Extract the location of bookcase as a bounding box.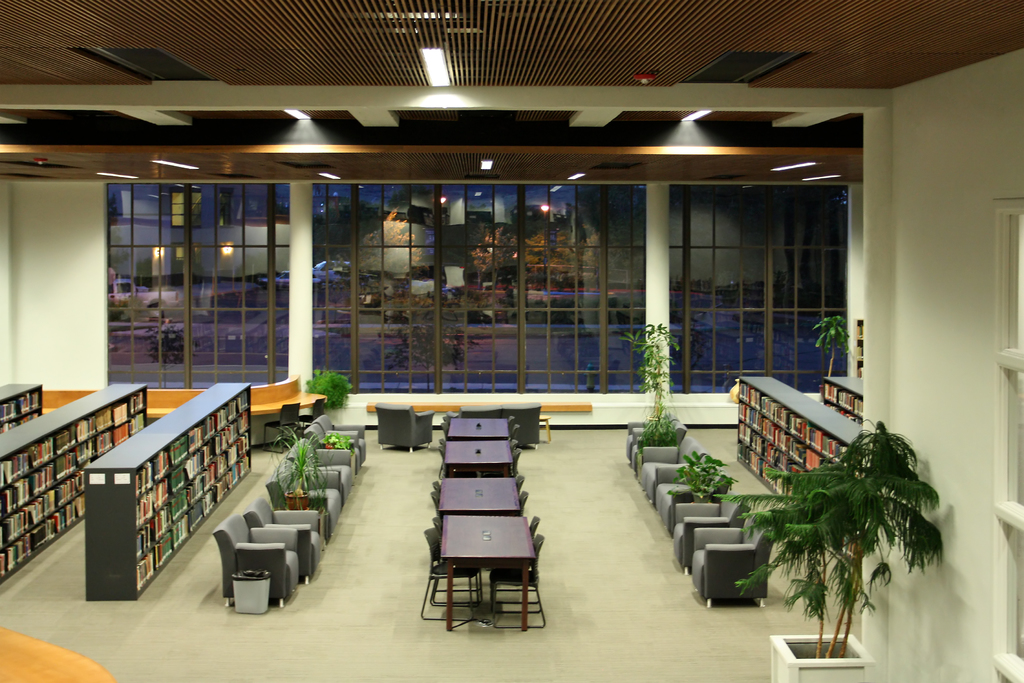
region(0, 382, 145, 580).
